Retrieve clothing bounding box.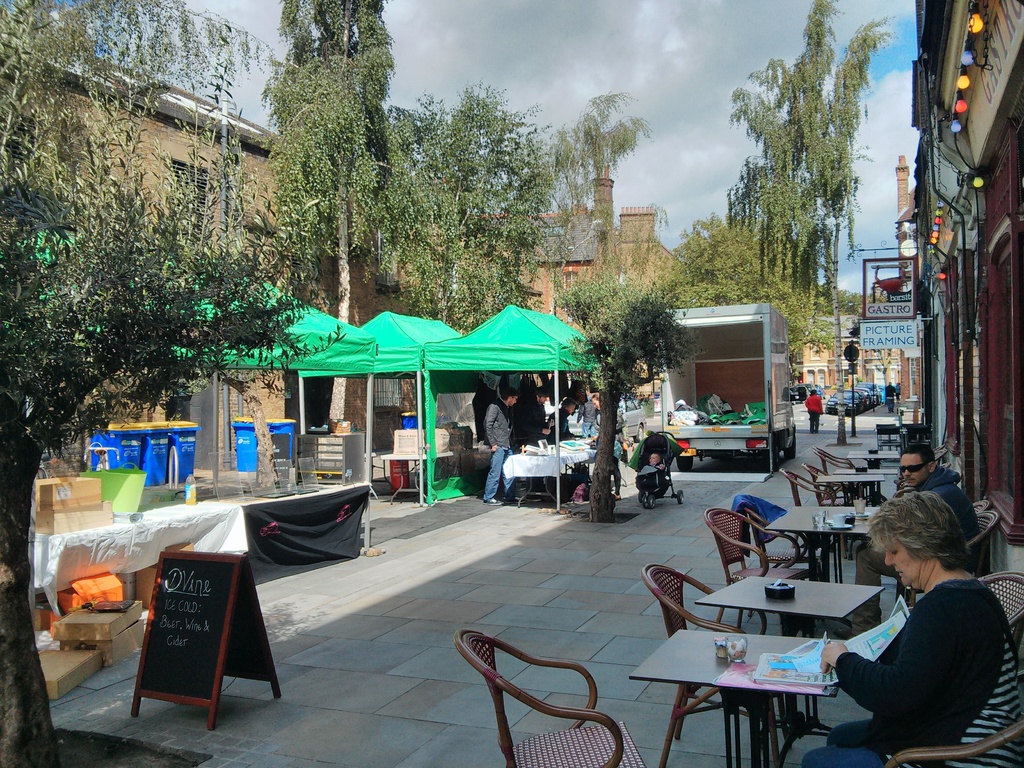
Bounding box: 800 394 828 428.
